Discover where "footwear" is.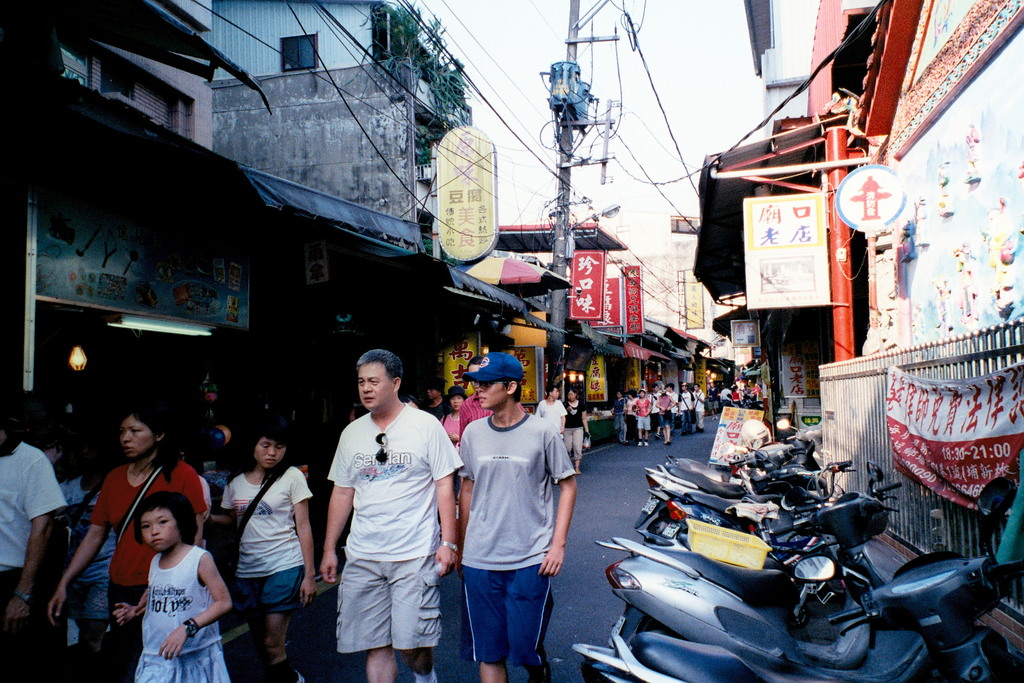
Discovered at x1=655, y1=431, x2=661, y2=440.
